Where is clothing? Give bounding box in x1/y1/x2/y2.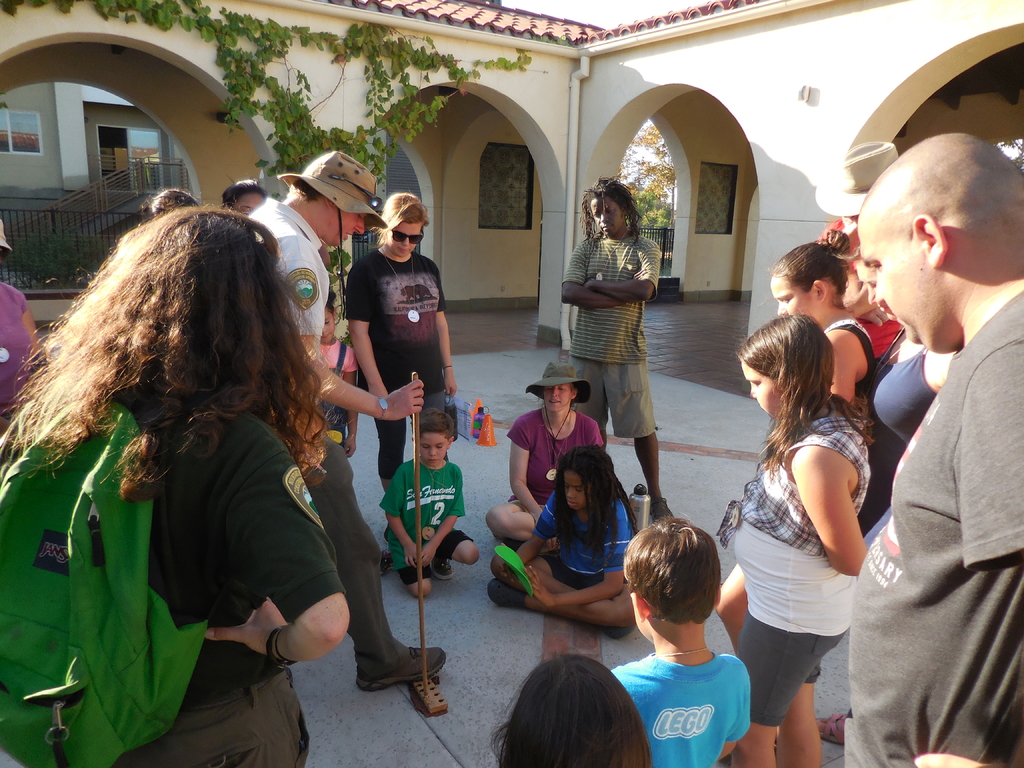
868/351/938/454.
